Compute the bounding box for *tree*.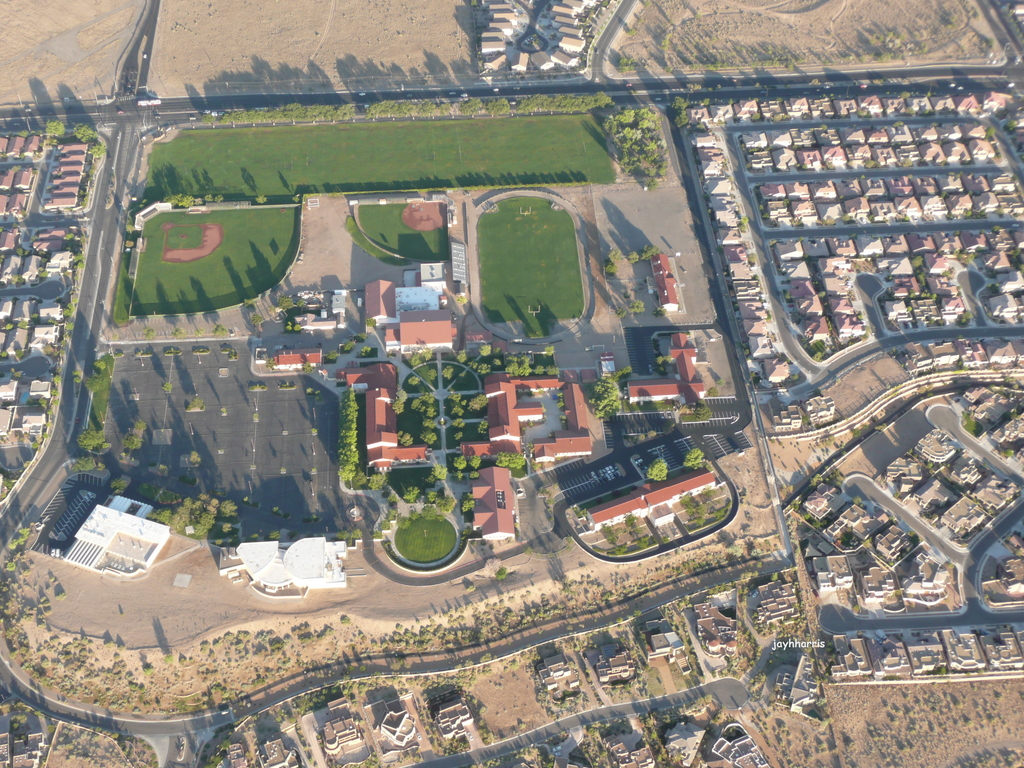
box=[275, 292, 308, 314].
